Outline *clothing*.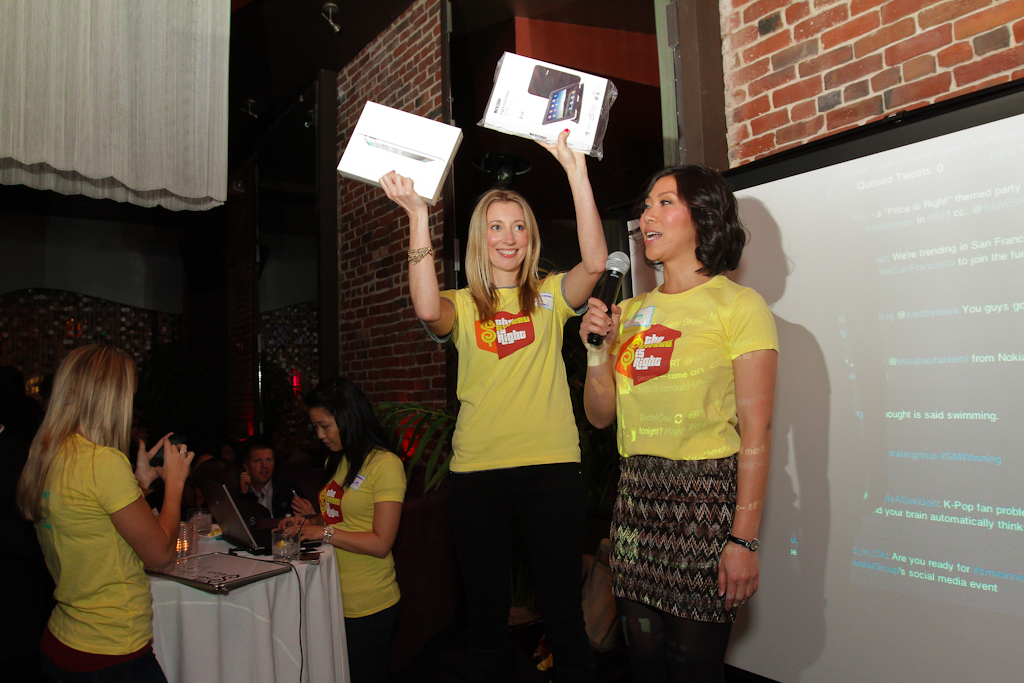
Outline: [left=421, top=276, right=594, bottom=682].
